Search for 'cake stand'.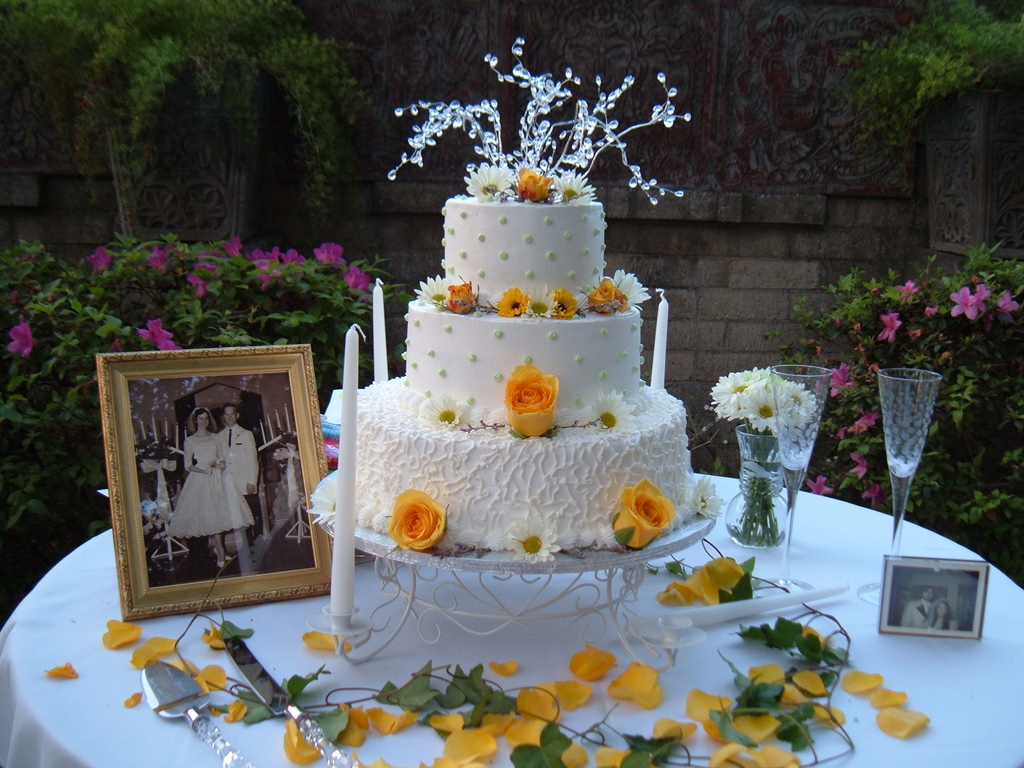
Found at [left=309, top=459, right=721, bottom=664].
